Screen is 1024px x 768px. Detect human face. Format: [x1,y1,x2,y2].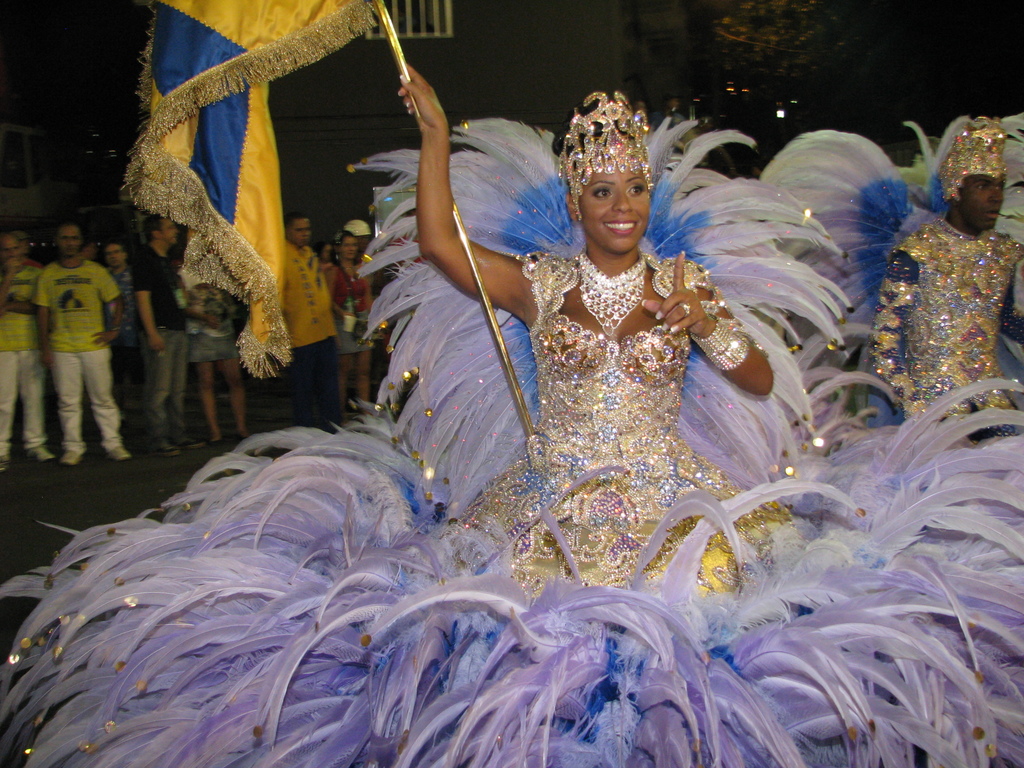
[168,220,184,248].
